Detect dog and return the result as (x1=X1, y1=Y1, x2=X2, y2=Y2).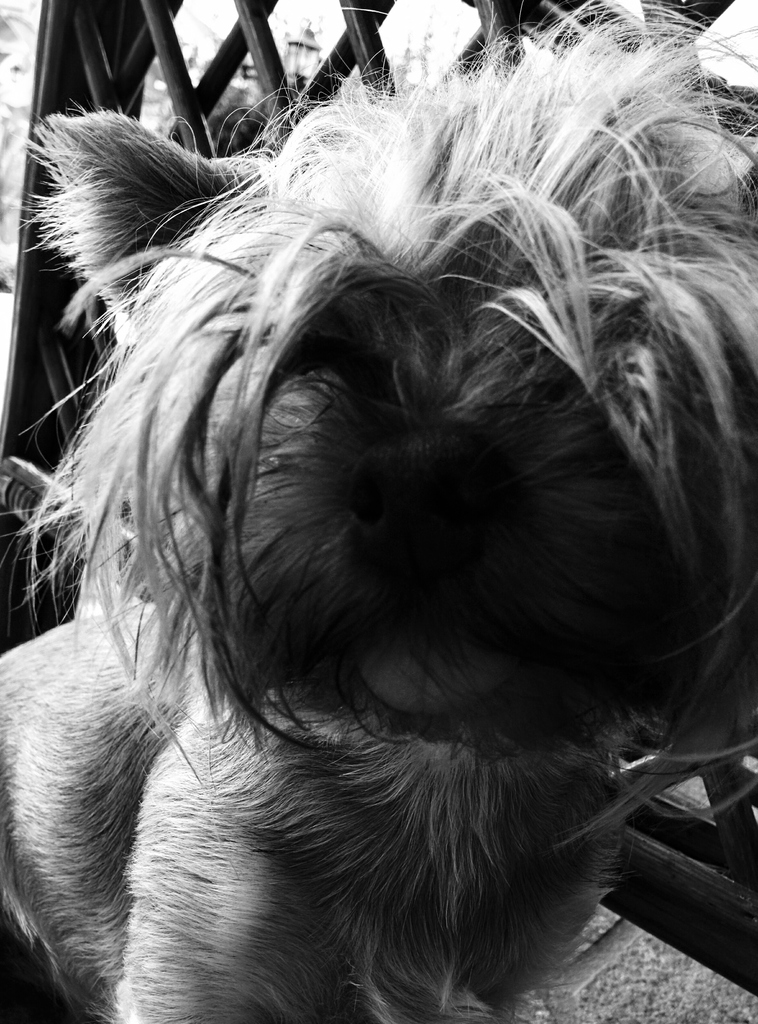
(x1=0, y1=0, x2=757, y2=1023).
